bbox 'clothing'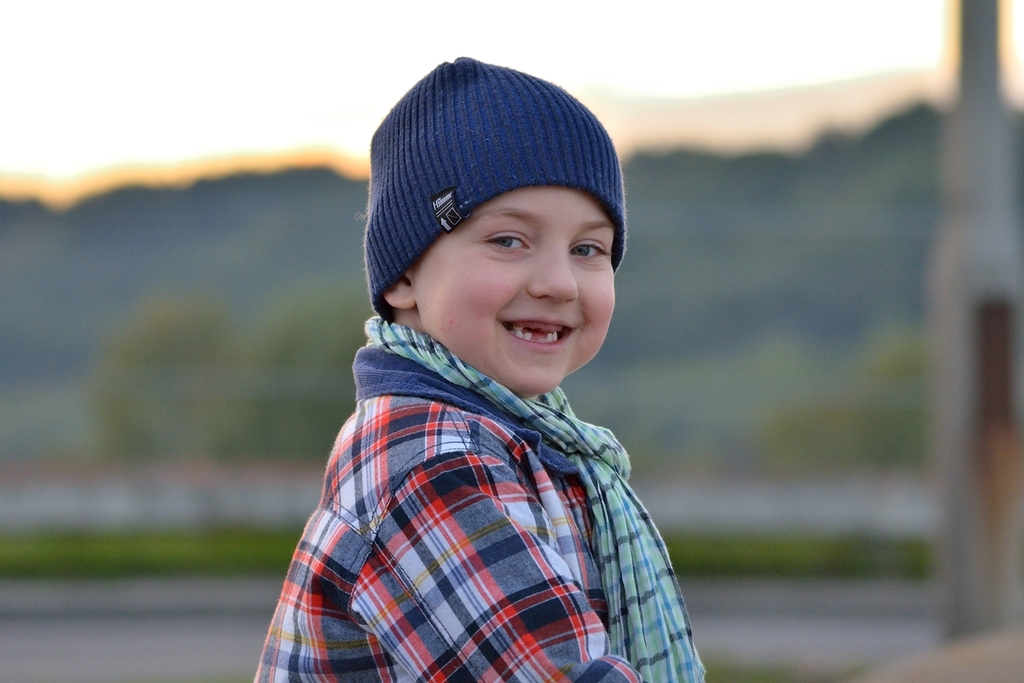
250/318/712/682
